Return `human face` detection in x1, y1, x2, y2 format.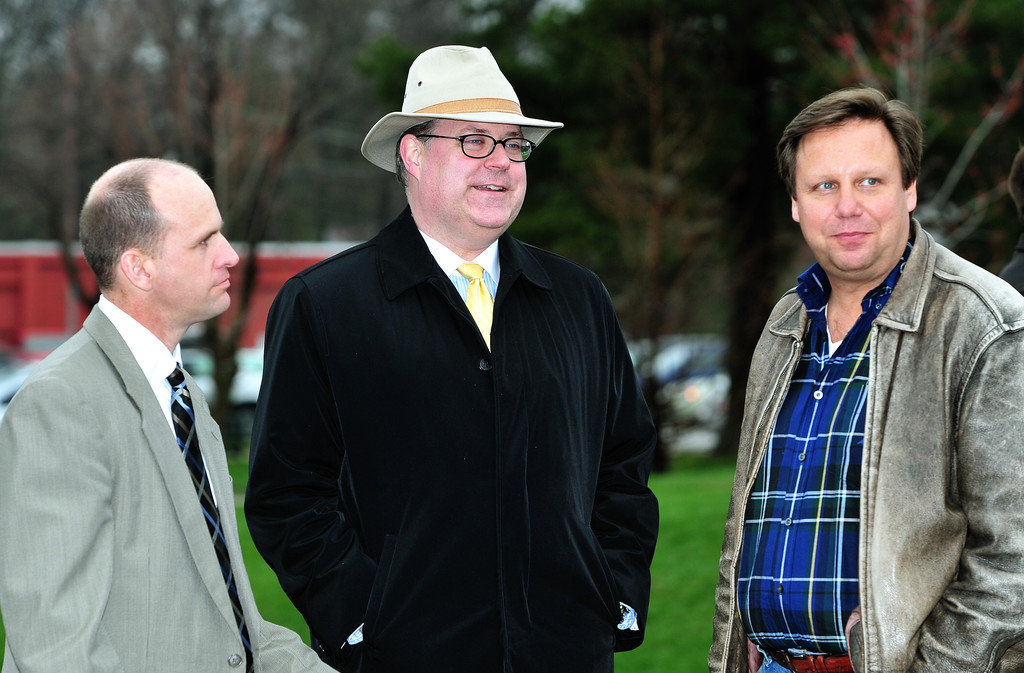
420, 116, 529, 230.
